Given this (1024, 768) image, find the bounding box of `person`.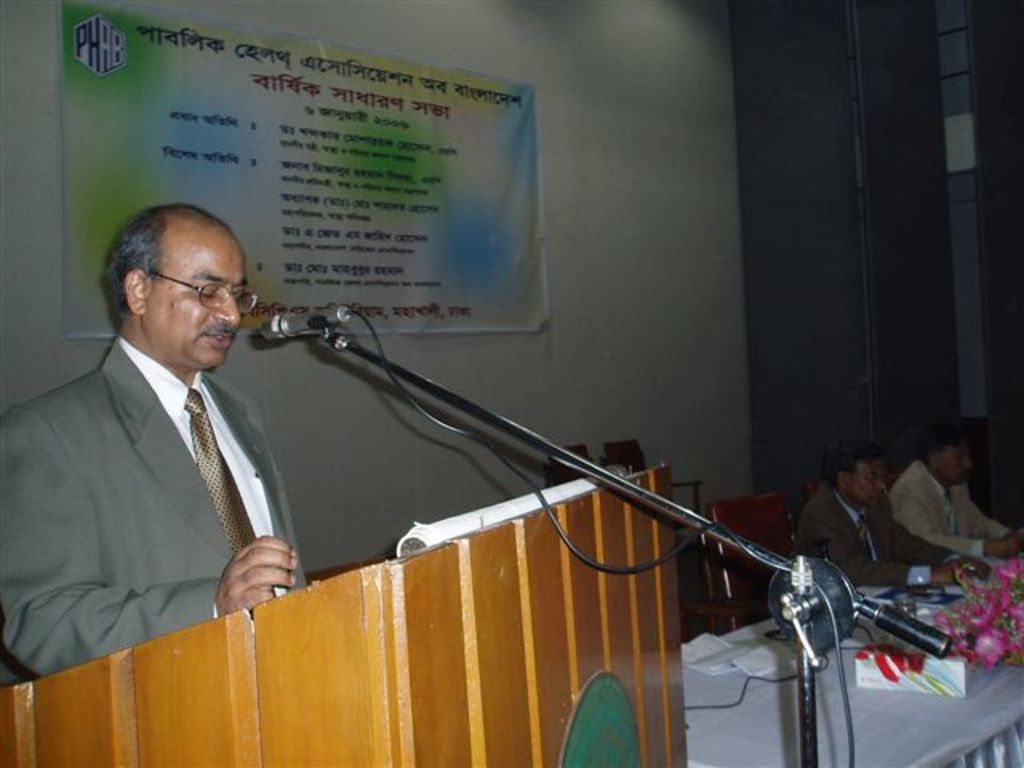
bbox=(795, 438, 981, 589).
